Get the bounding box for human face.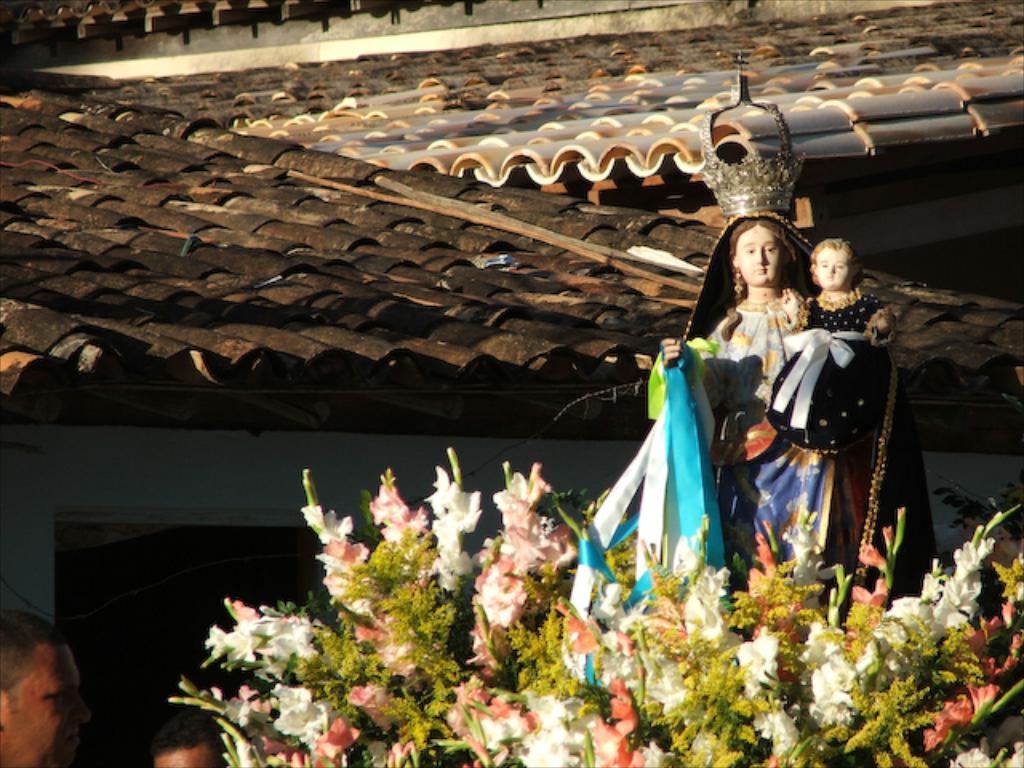
<bbox>741, 229, 782, 290</bbox>.
